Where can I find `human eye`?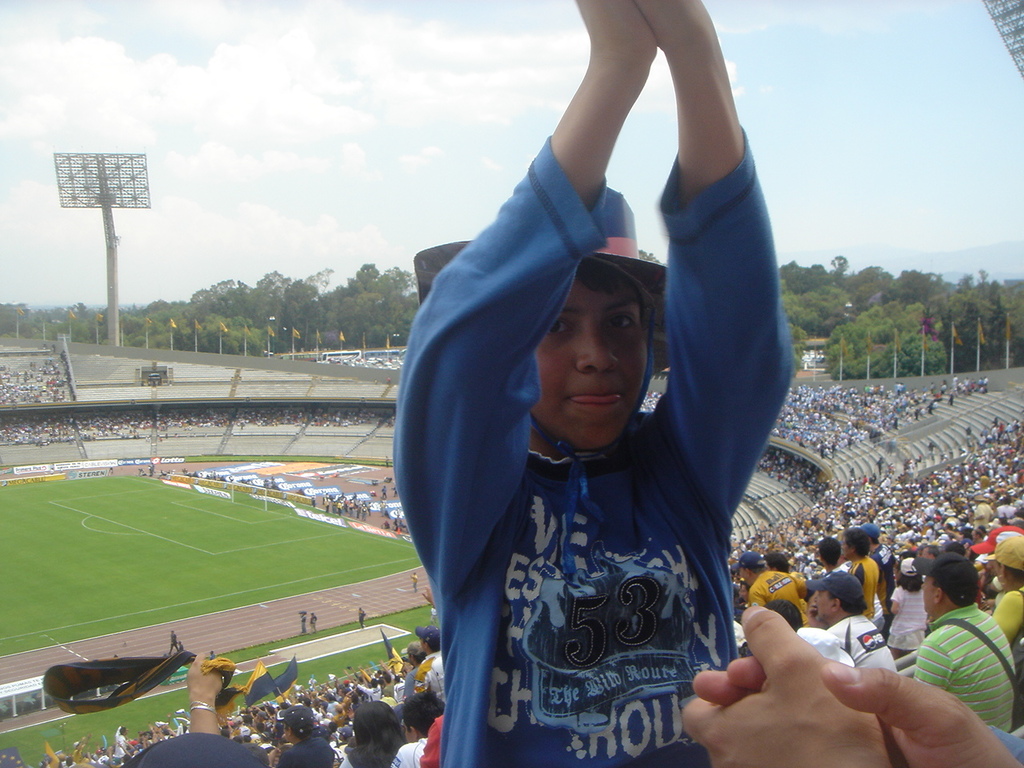
You can find it at 546/314/577/338.
